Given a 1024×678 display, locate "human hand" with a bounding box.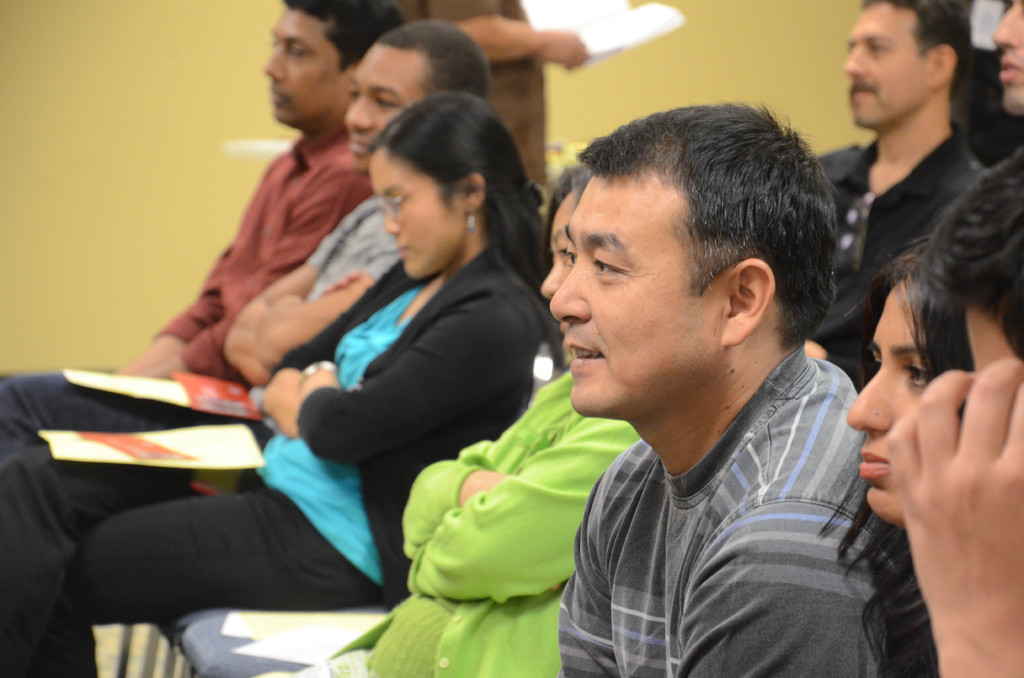
Located: detection(542, 27, 591, 67).
